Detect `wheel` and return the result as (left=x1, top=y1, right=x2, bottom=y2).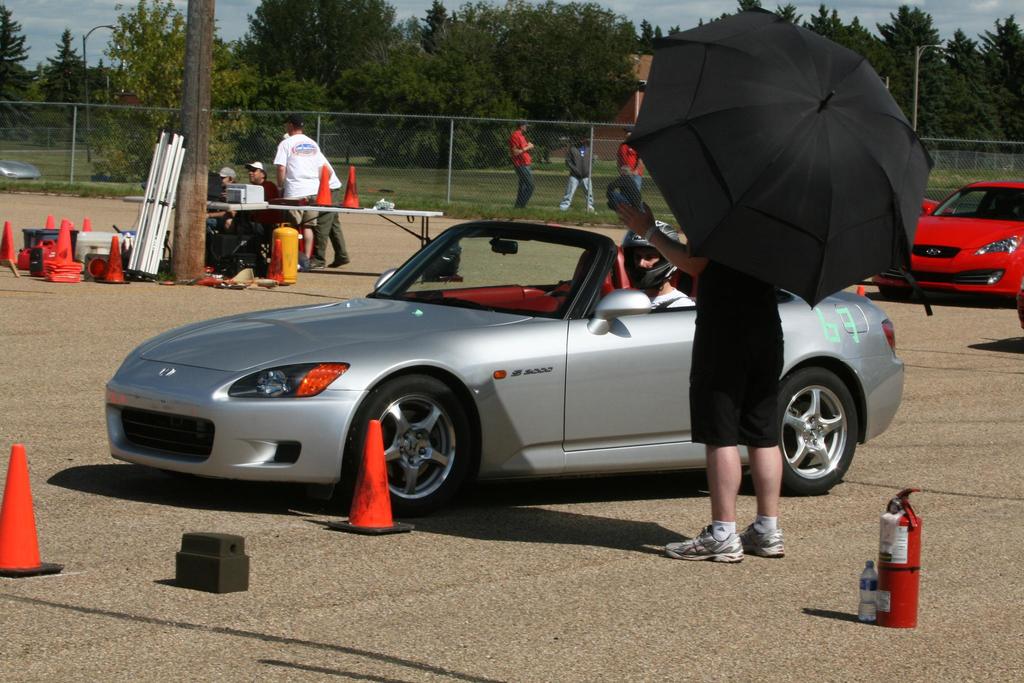
(left=543, top=288, right=576, bottom=296).
